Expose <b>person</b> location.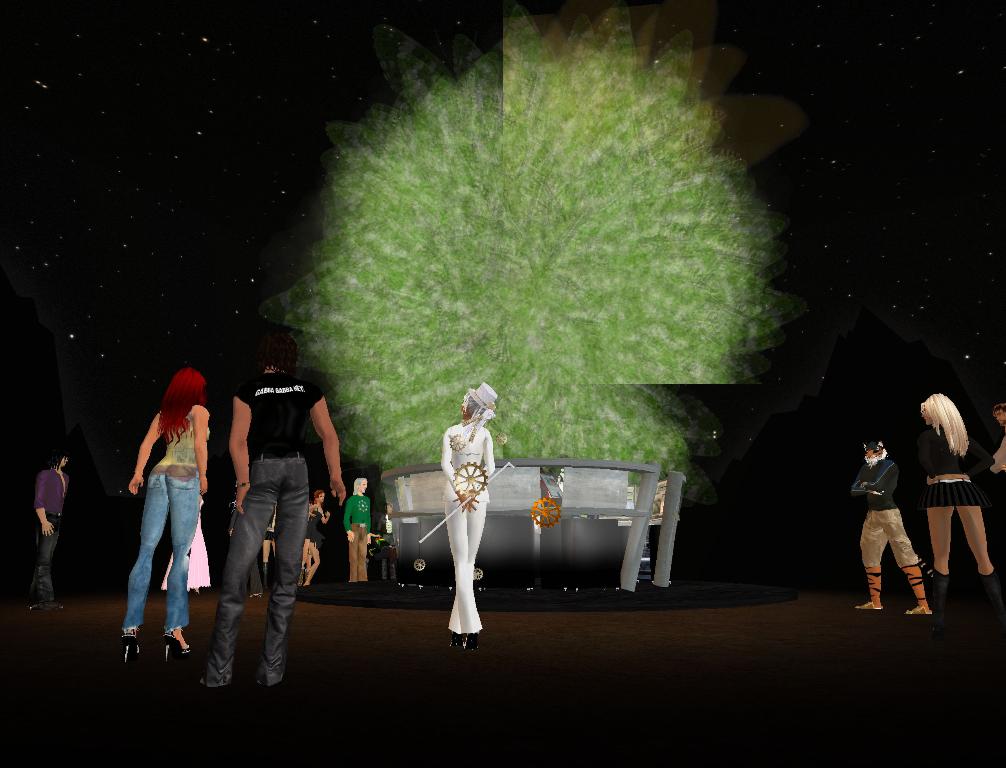
Exposed at locate(917, 392, 999, 601).
